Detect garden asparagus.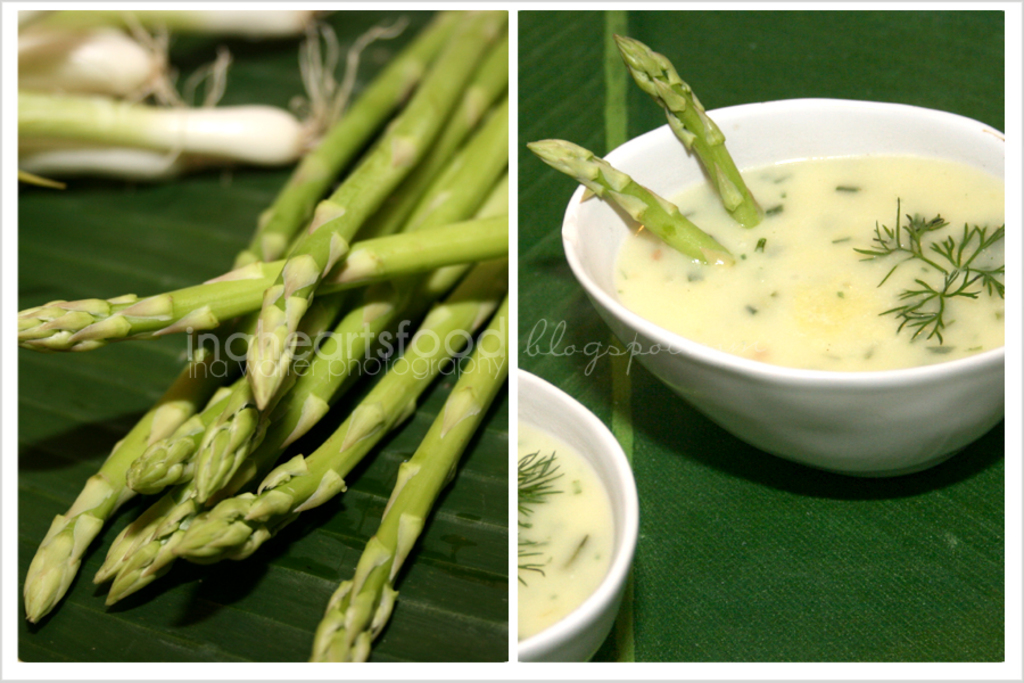
Detected at box(614, 32, 766, 225).
